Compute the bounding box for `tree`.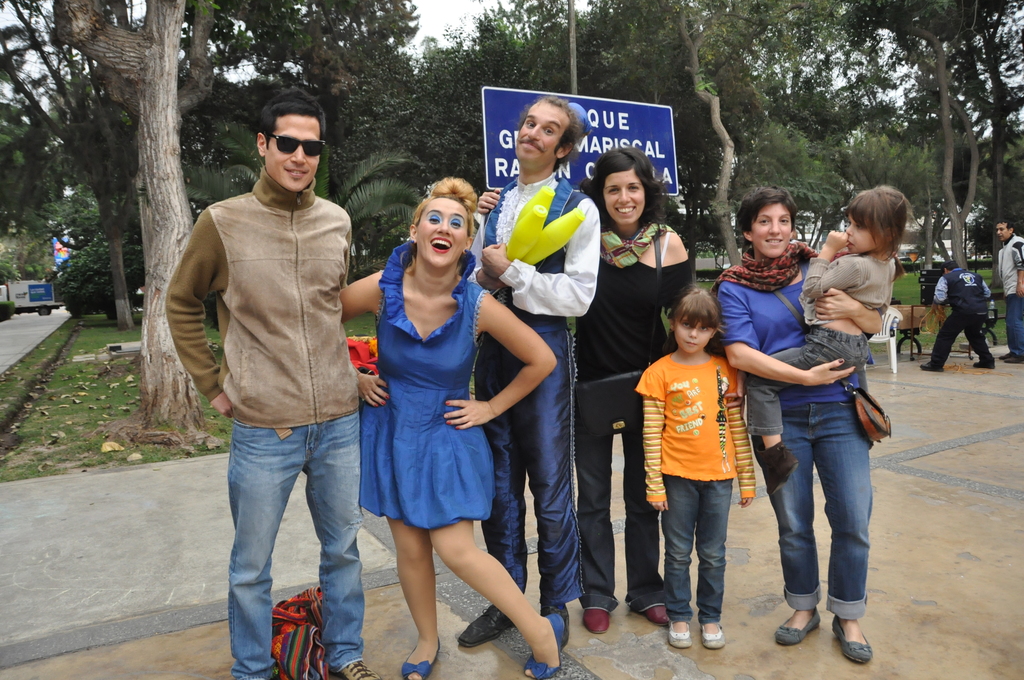
crop(52, 0, 263, 439).
